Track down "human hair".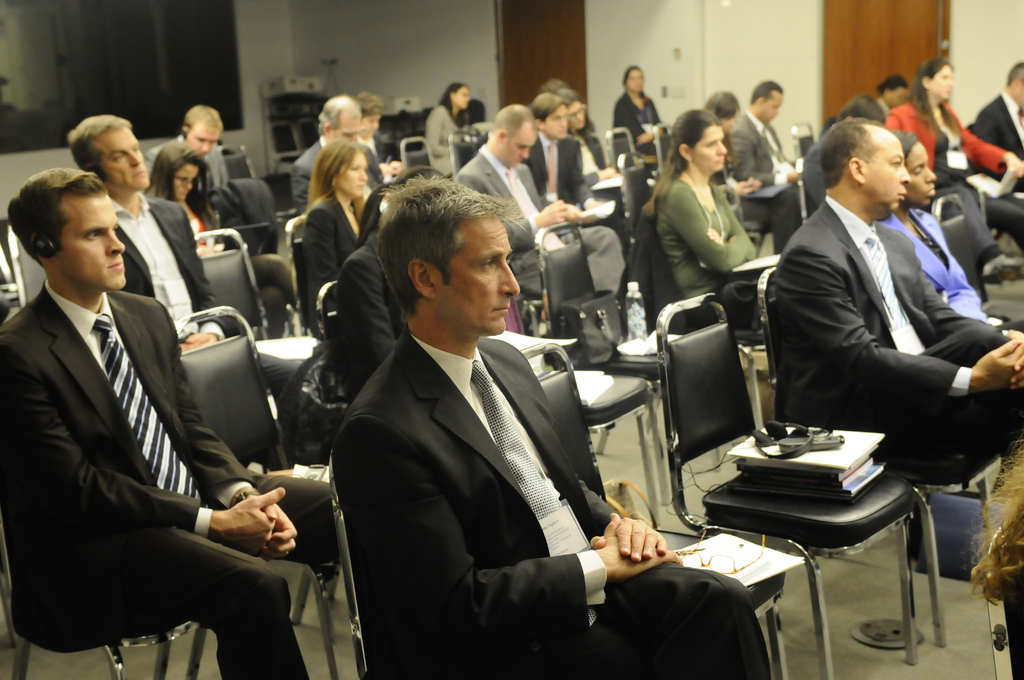
Tracked to crop(295, 140, 376, 231).
